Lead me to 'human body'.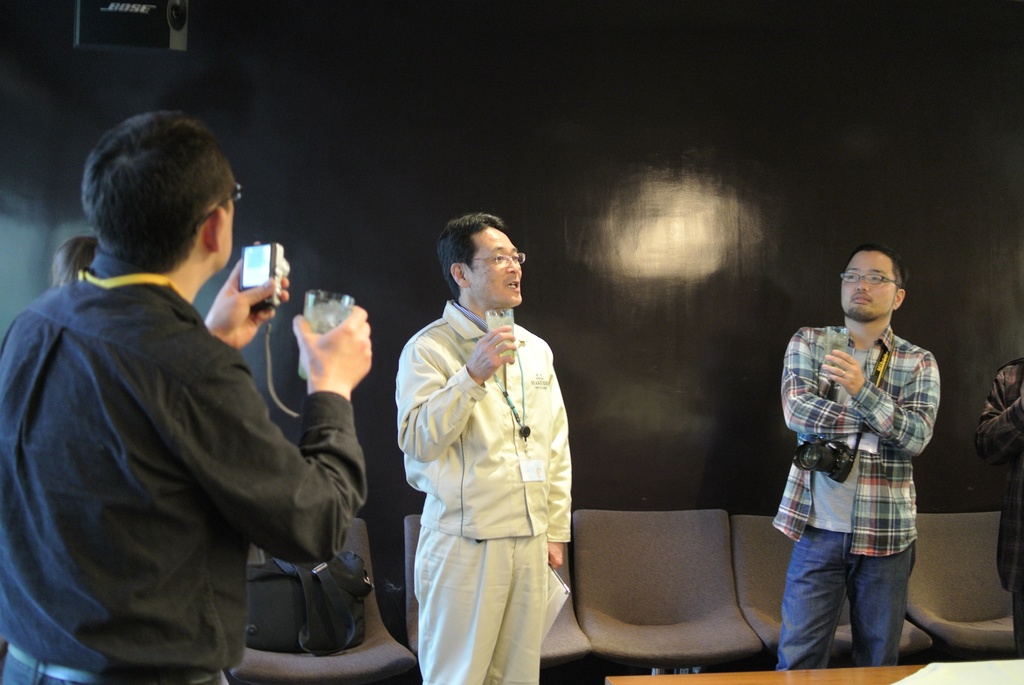
Lead to select_region(387, 233, 584, 684).
